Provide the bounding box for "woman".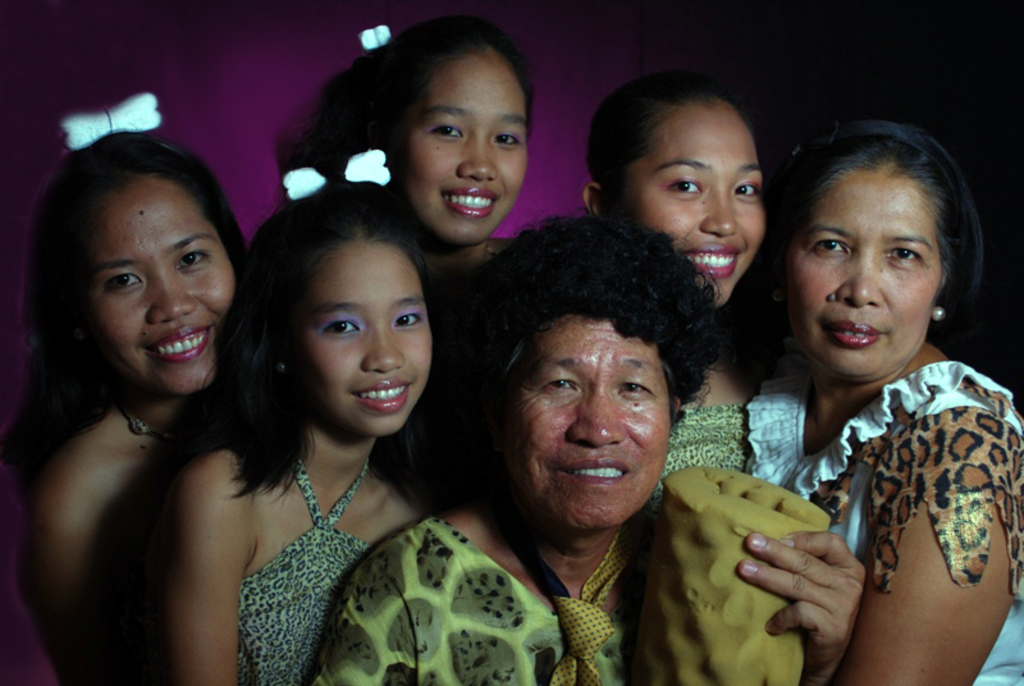
(left=320, top=215, right=869, bottom=685).
